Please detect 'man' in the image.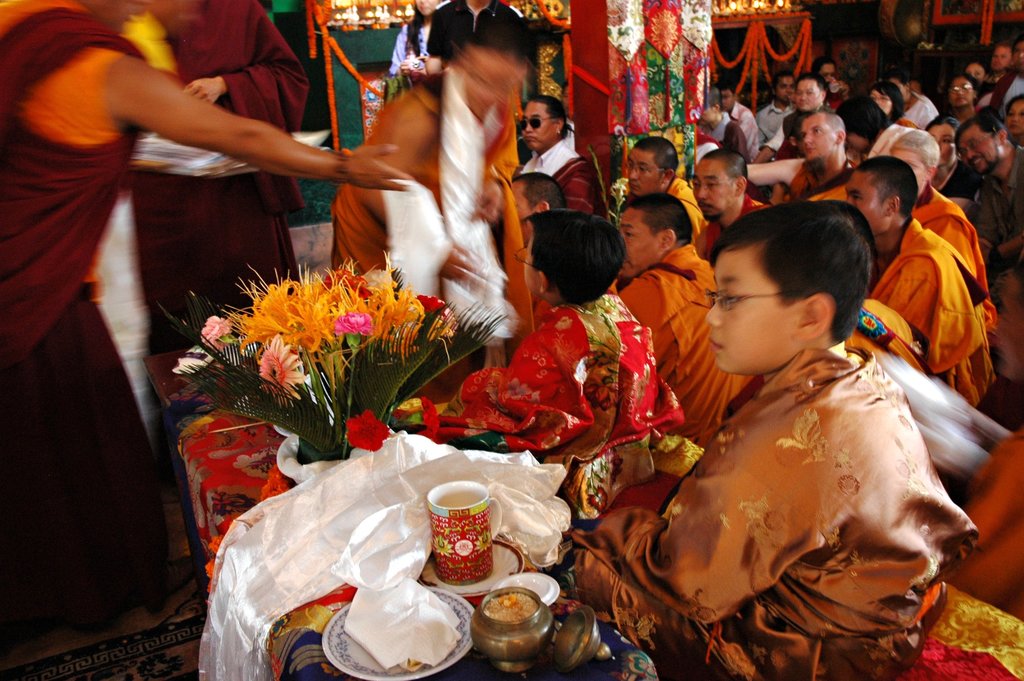
l=426, t=0, r=528, b=71.
